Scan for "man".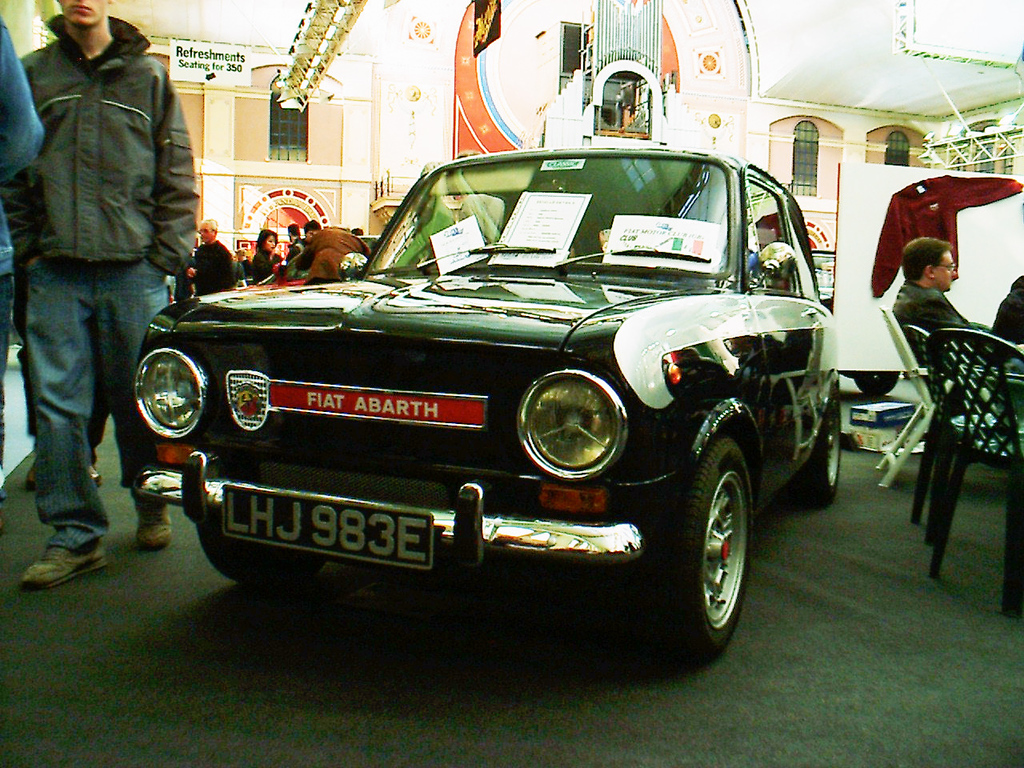
Scan result: <box>285,221,320,264</box>.
